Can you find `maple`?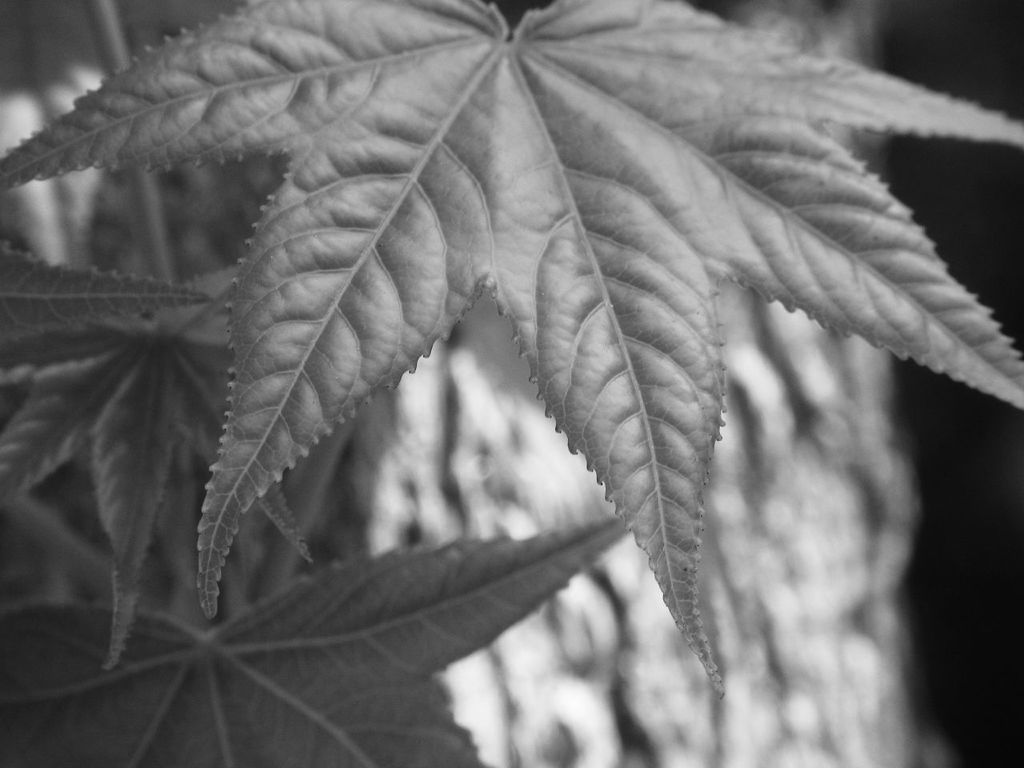
Yes, bounding box: x1=6, y1=0, x2=969, y2=670.
